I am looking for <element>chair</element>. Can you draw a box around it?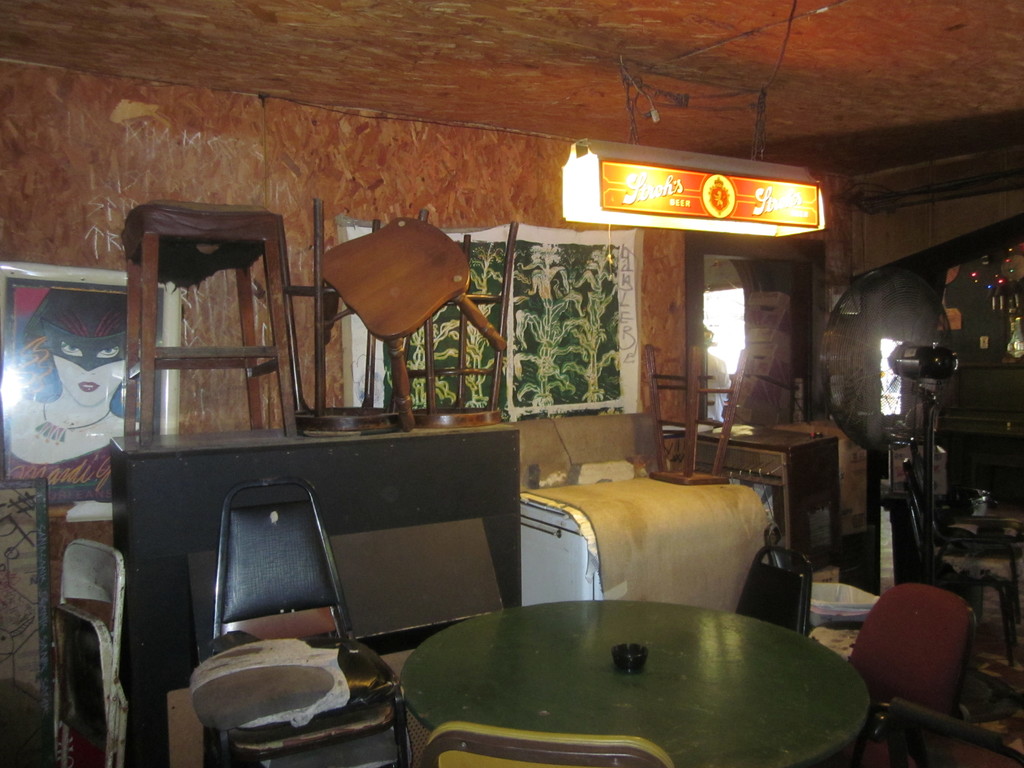
Sure, the bounding box is 49, 540, 131, 767.
